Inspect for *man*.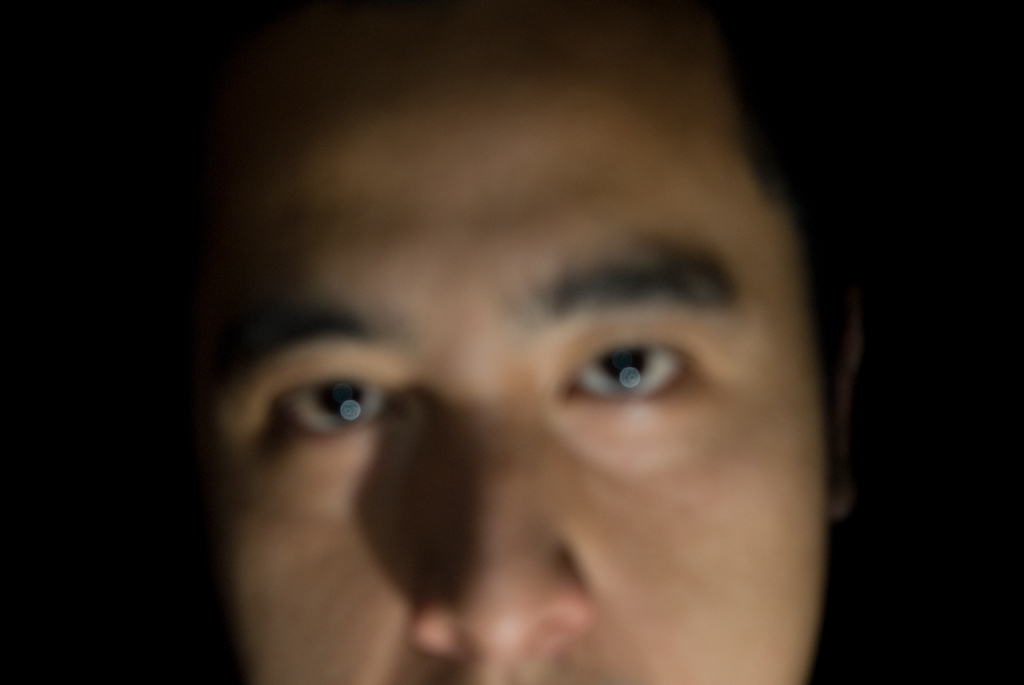
Inspection: [152,73,905,684].
